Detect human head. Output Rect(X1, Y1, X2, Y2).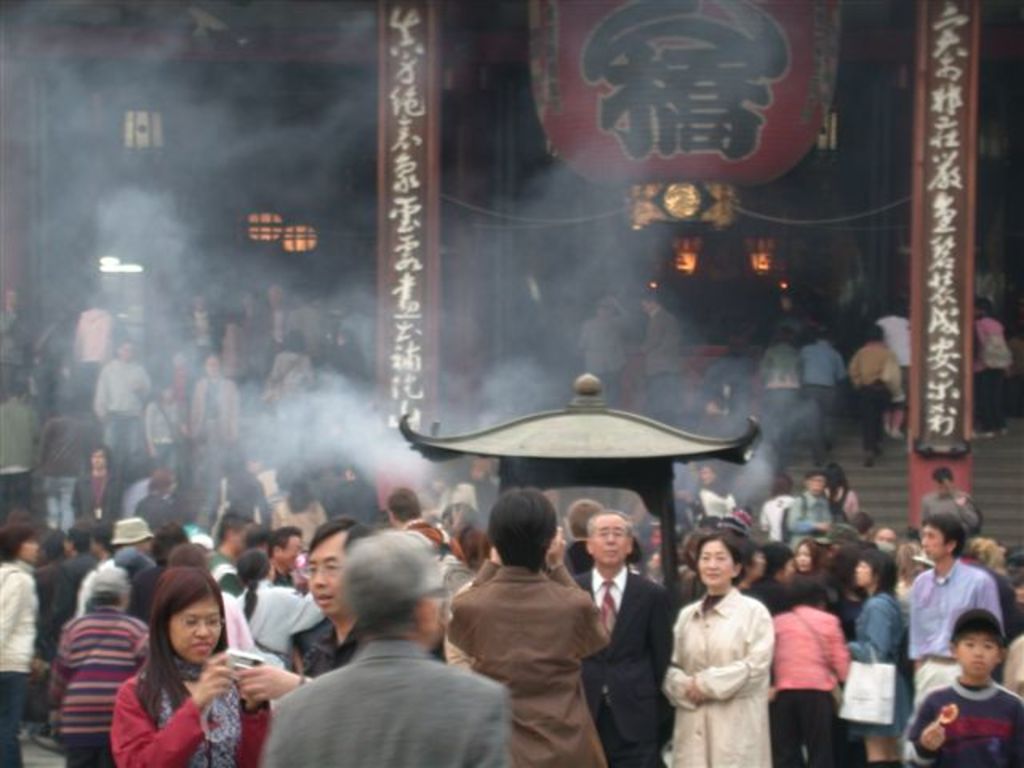
Rect(202, 355, 221, 381).
